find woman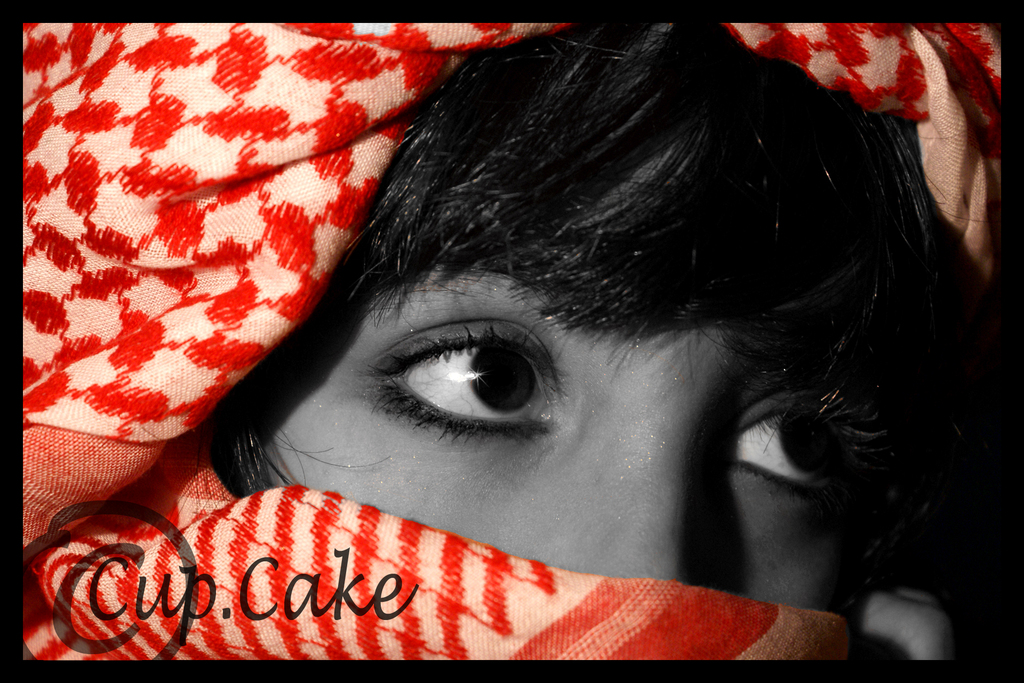
rect(92, 47, 1009, 660)
